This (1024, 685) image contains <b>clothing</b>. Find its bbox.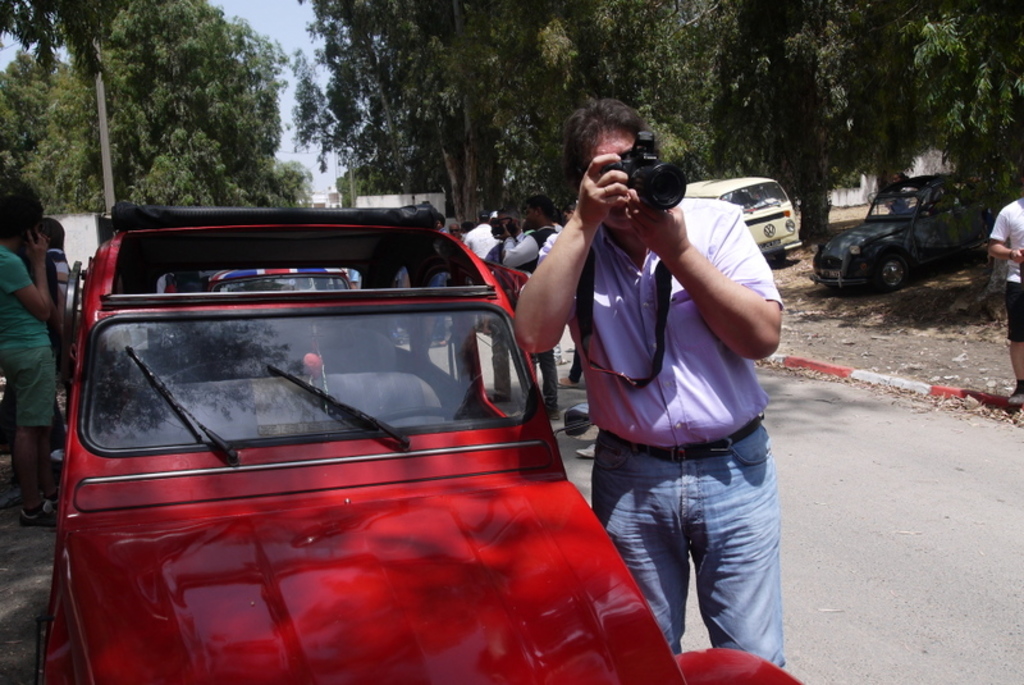
BBox(561, 156, 795, 666).
